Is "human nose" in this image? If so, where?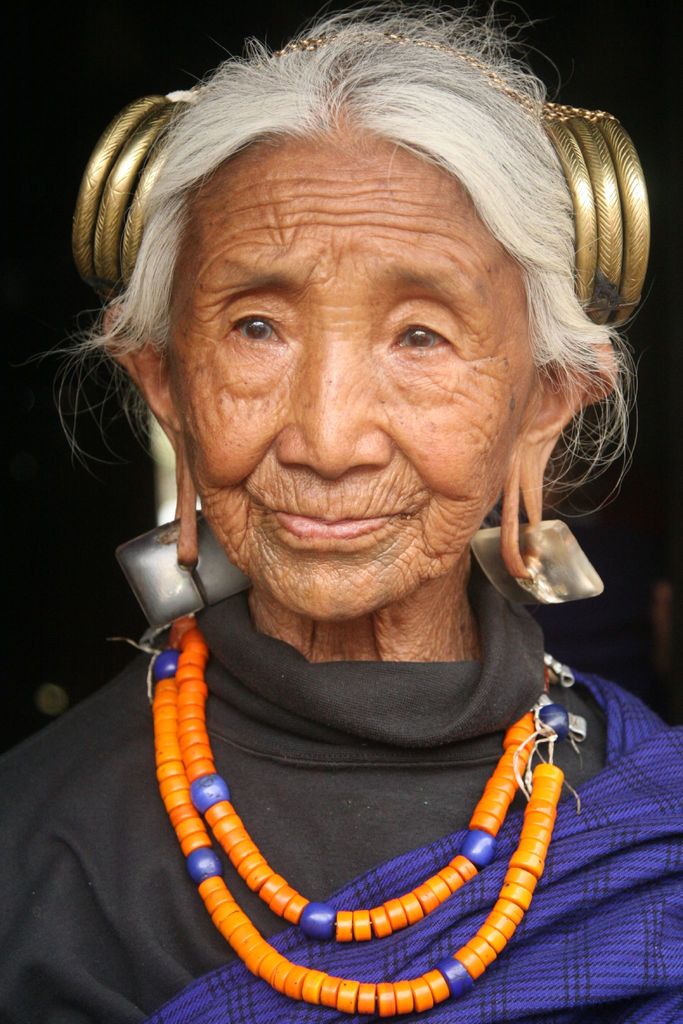
Yes, at [x1=278, y1=323, x2=393, y2=480].
